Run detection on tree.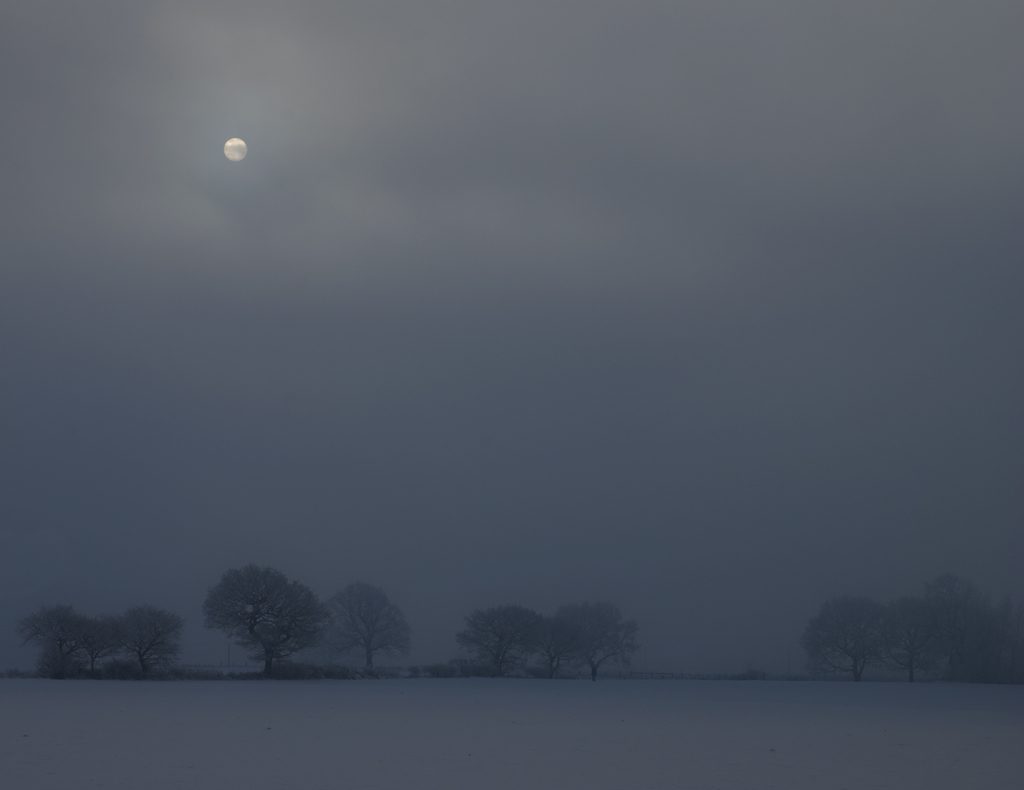
Result: bbox(563, 600, 628, 682).
